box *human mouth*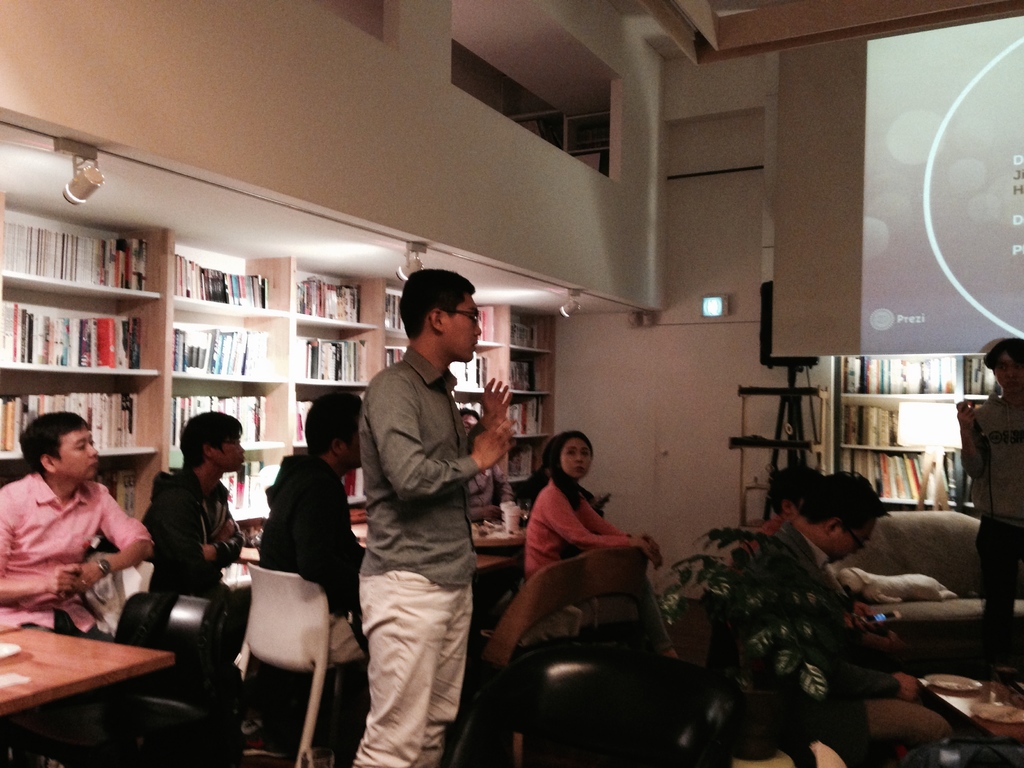
locate(88, 458, 99, 472)
